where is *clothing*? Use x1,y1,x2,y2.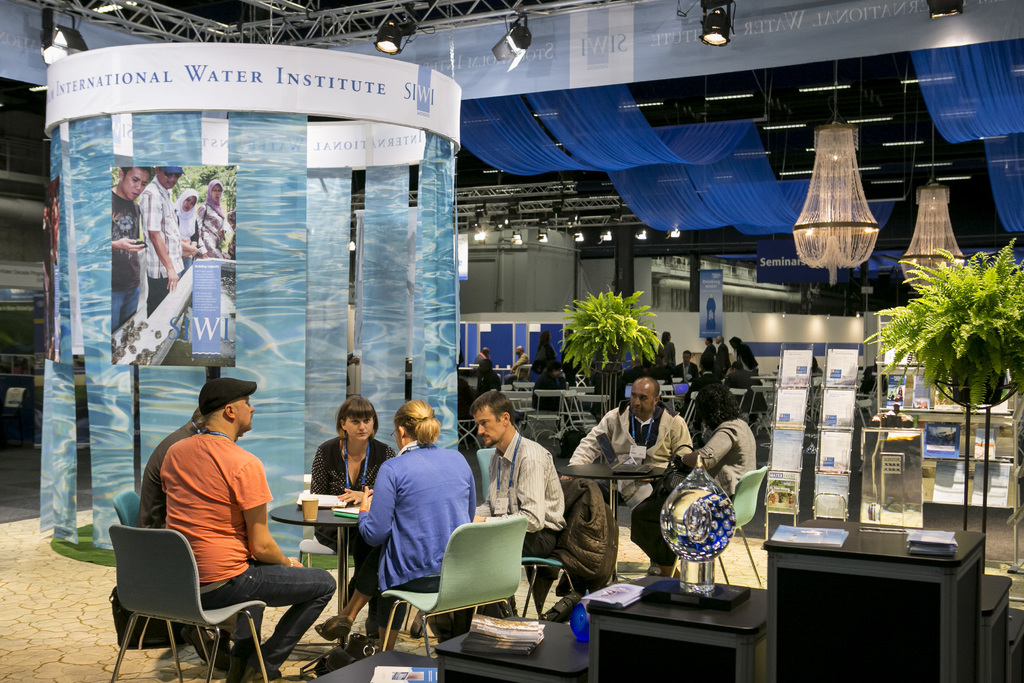
473,408,504,447.
